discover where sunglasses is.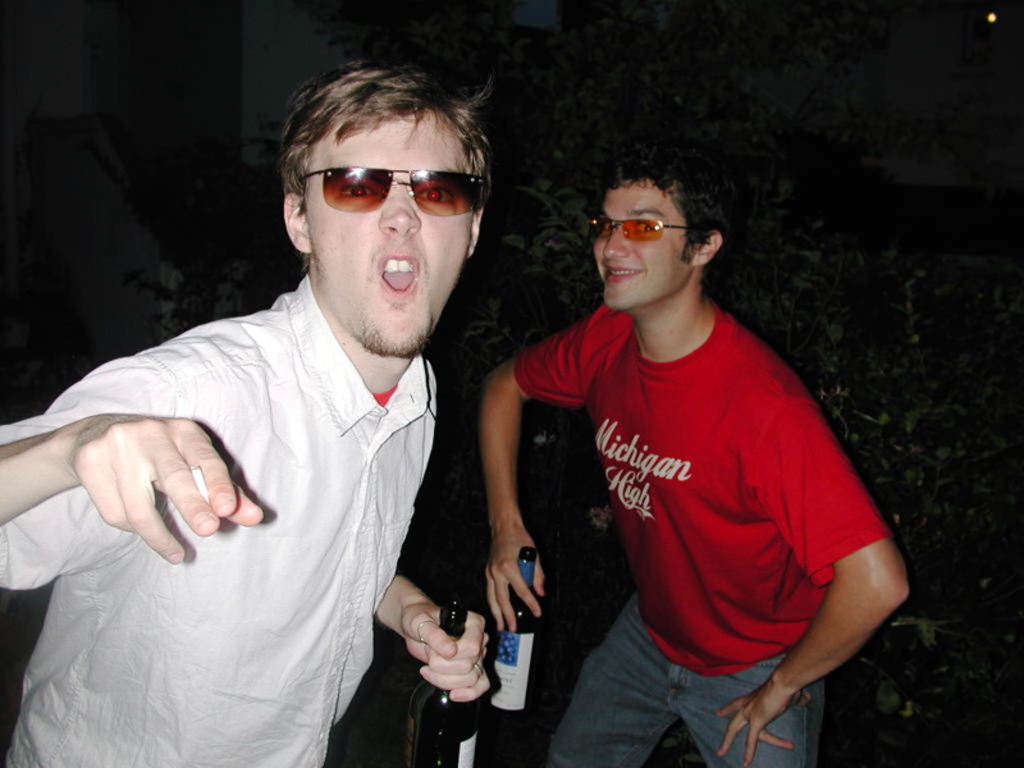
Discovered at pyautogui.locateOnScreen(296, 155, 472, 215).
